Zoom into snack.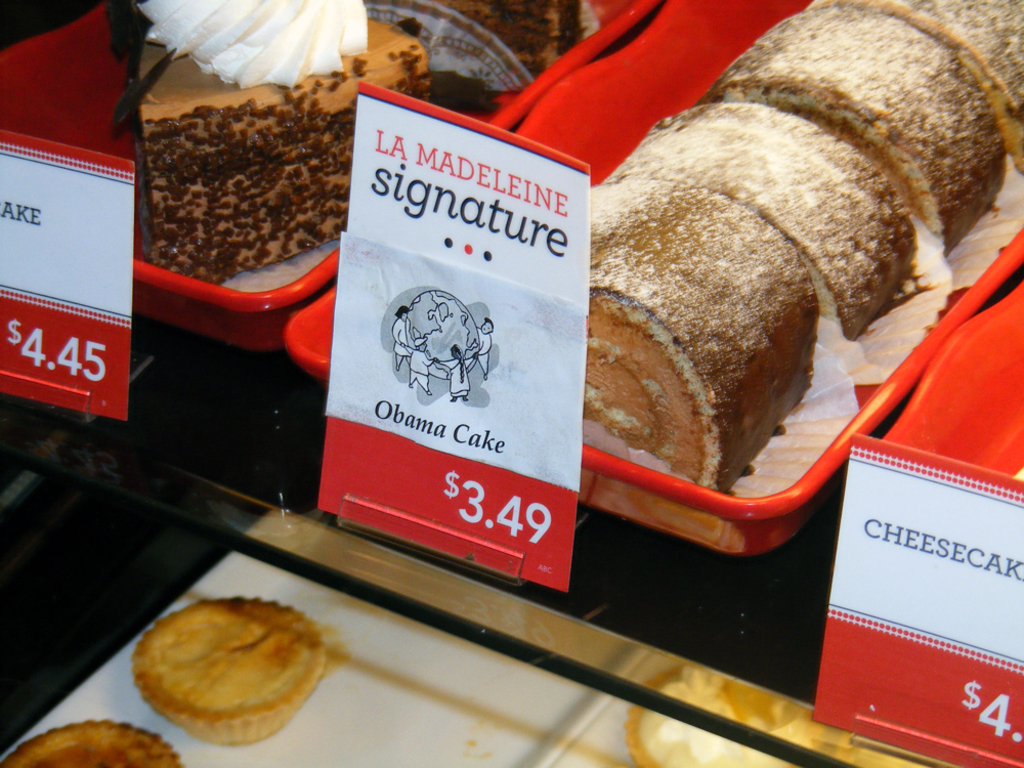
Zoom target: (left=709, top=16, right=1014, bottom=269).
